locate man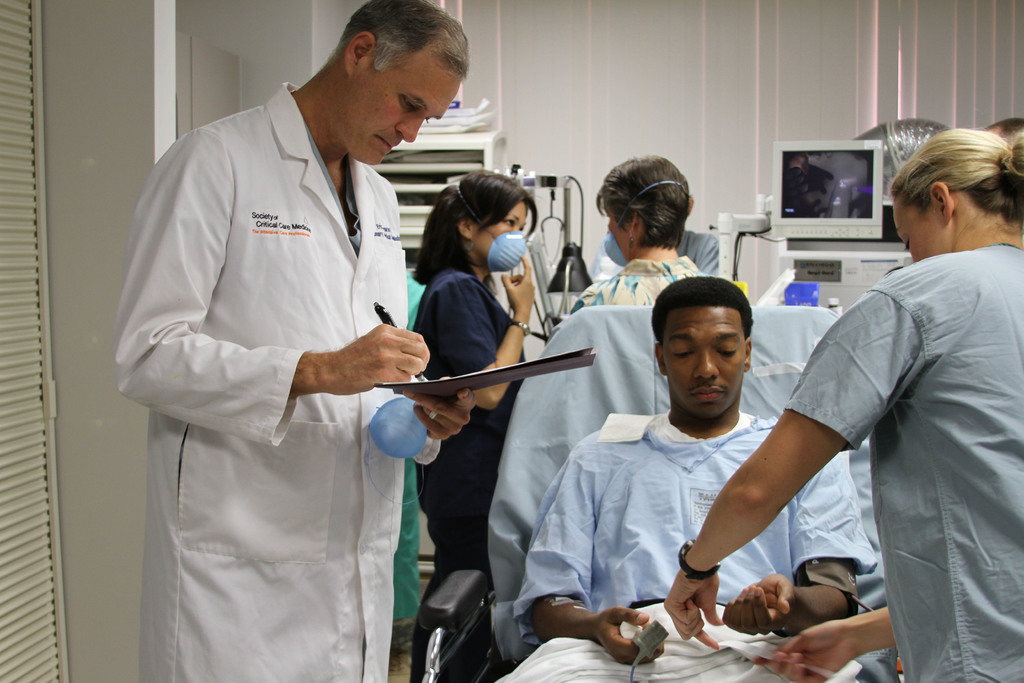
bbox=(504, 278, 876, 682)
